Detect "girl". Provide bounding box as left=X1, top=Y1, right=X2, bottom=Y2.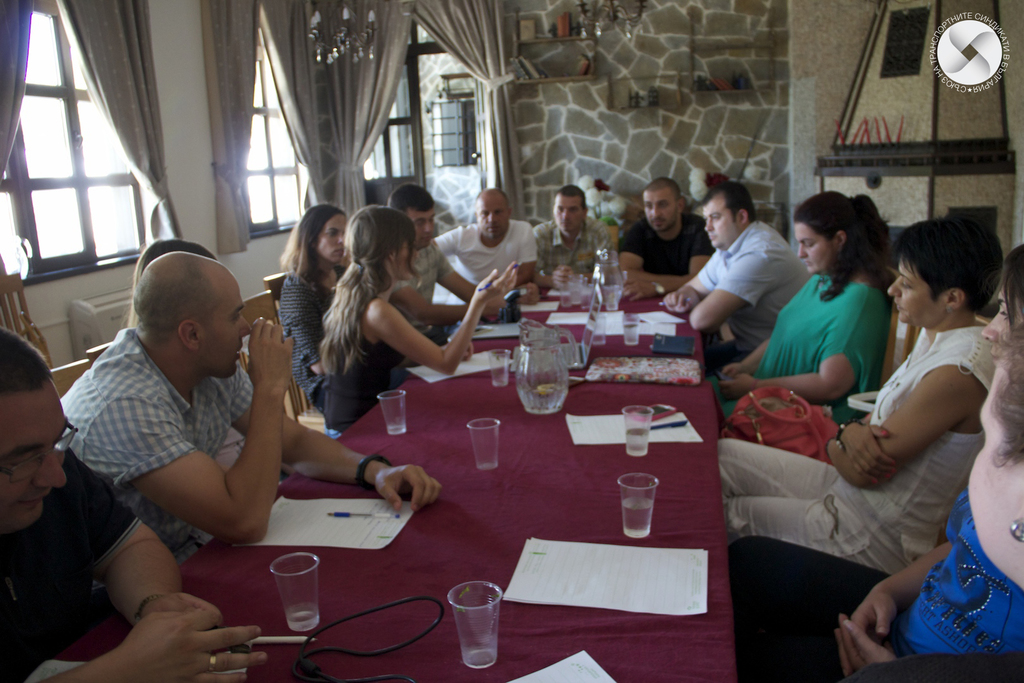
left=319, top=208, right=524, bottom=443.
